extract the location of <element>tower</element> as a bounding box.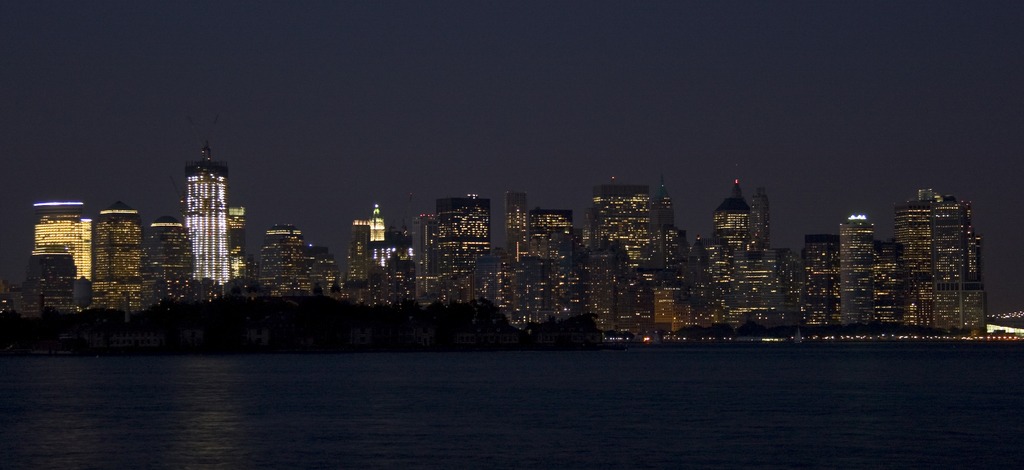
pyautogui.locateOnScreen(264, 230, 300, 295).
